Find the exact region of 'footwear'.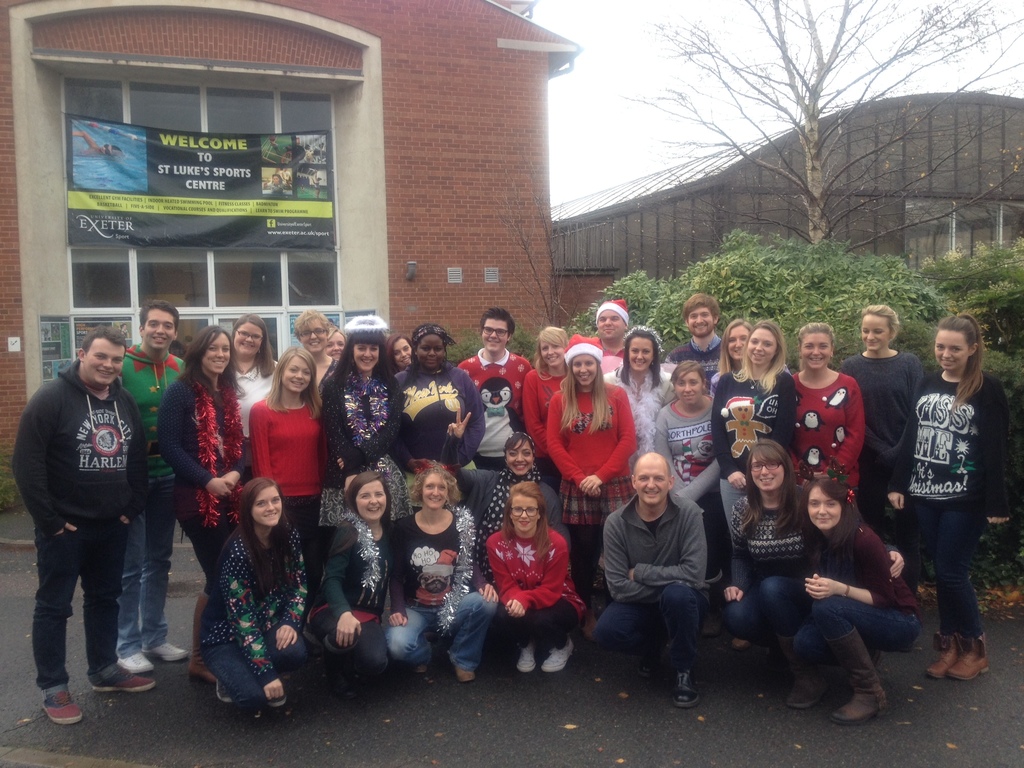
Exact region: (735, 632, 751, 652).
